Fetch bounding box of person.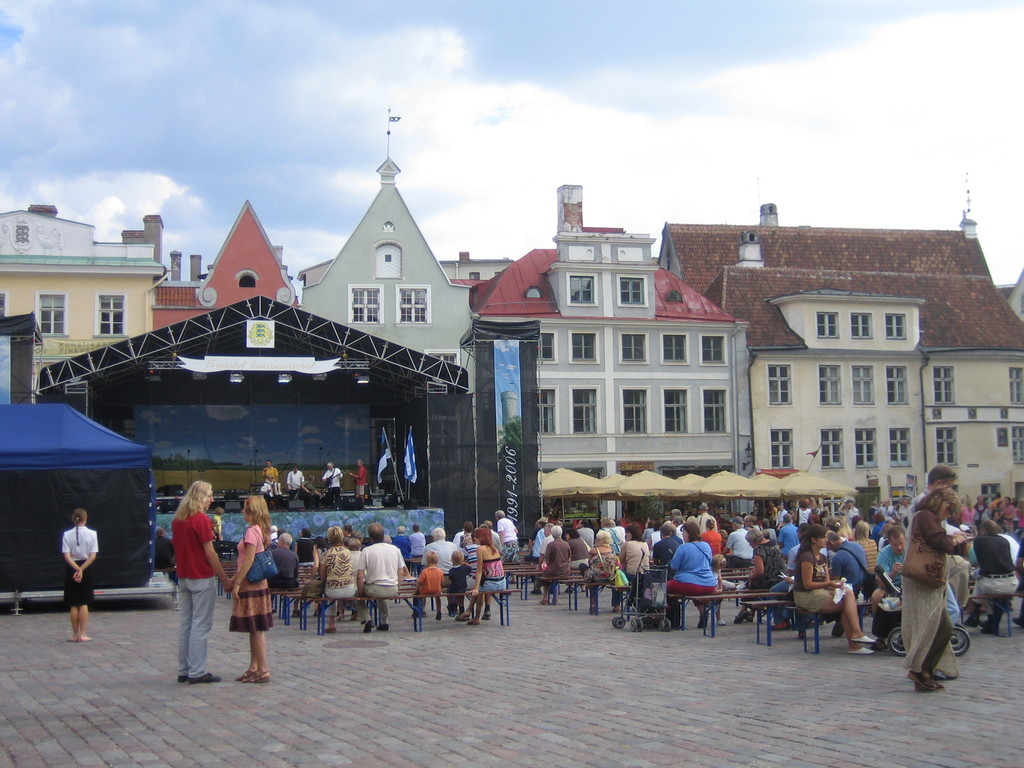
Bbox: bbox=[666, 522, 732, 639].
